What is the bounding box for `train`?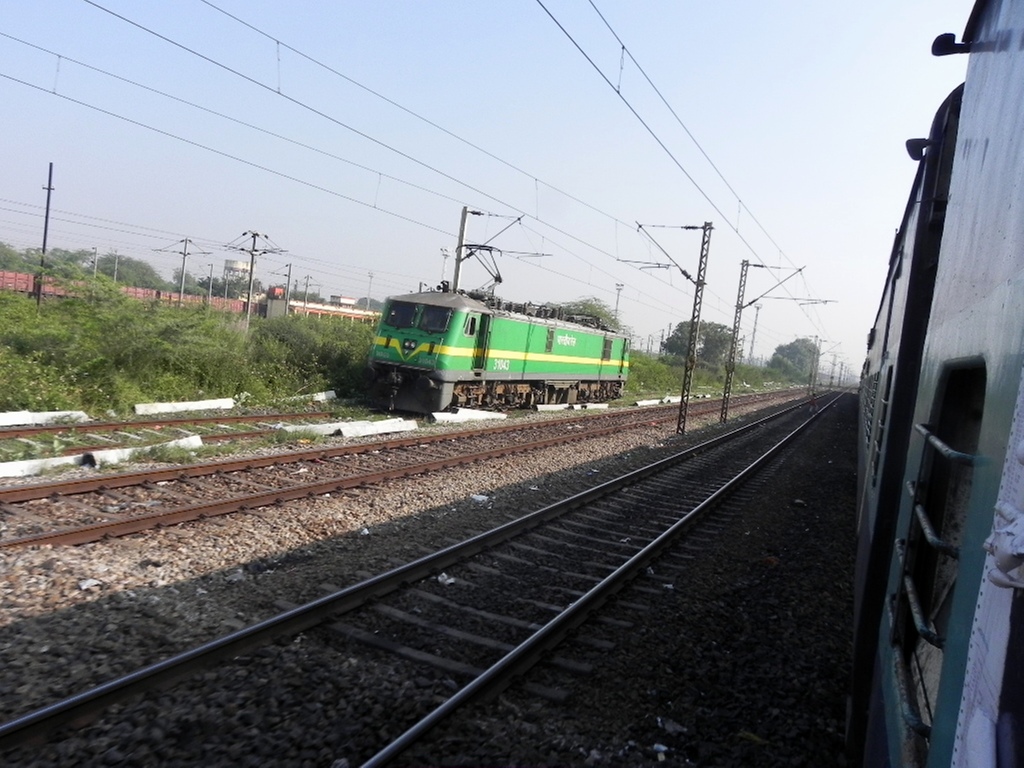
[left=371, top=243, right=631, bottom=410].
